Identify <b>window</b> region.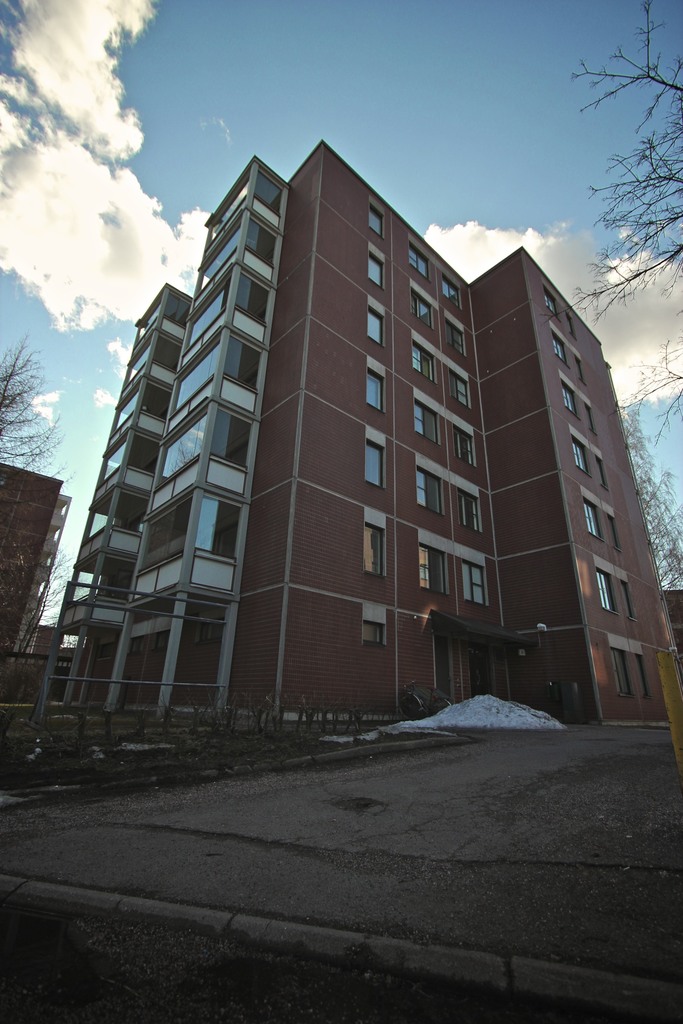
Region: select_region(368, 198, 386, 238).
